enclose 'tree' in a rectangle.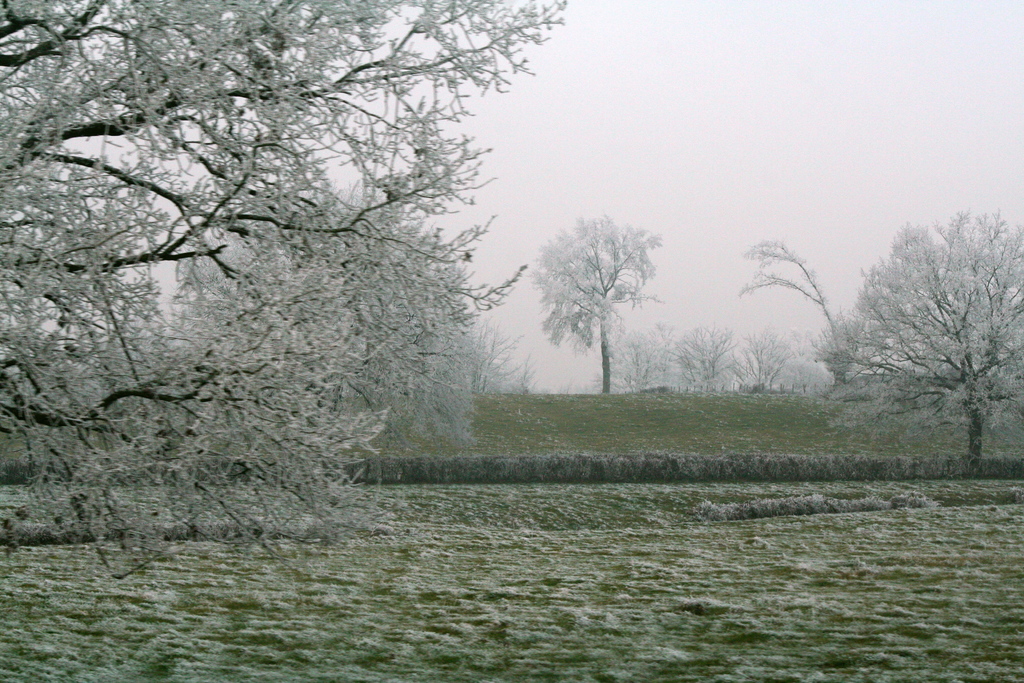
<box>0,0,570,585</box>.
